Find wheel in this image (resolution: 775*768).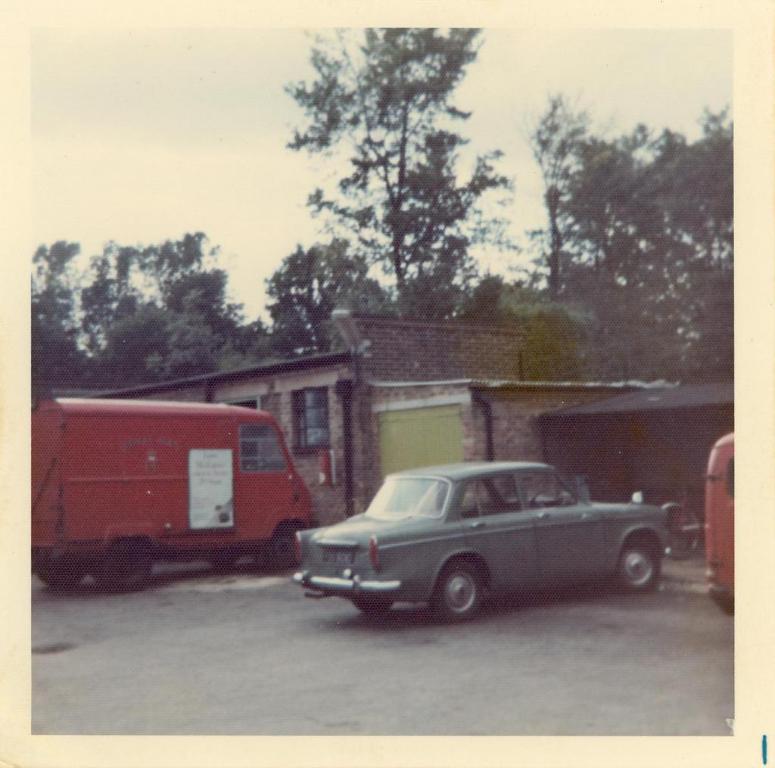
box=[350, 596, 391, 612].
